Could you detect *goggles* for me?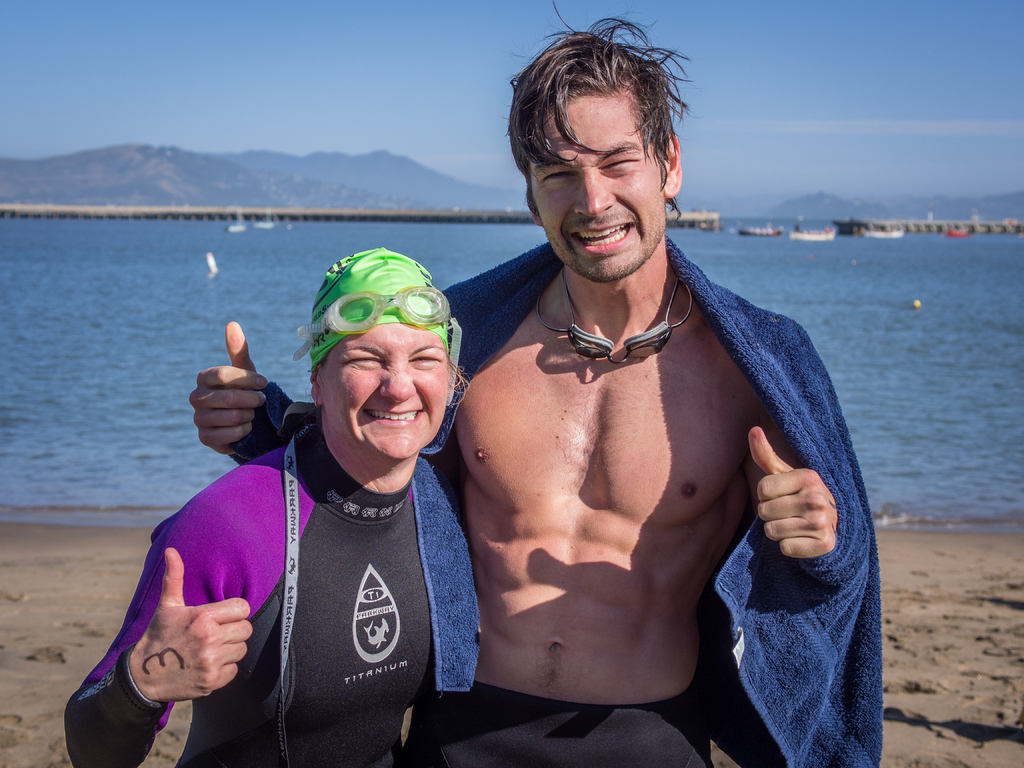
Detection result: detection(291, 285, 454, 362).
